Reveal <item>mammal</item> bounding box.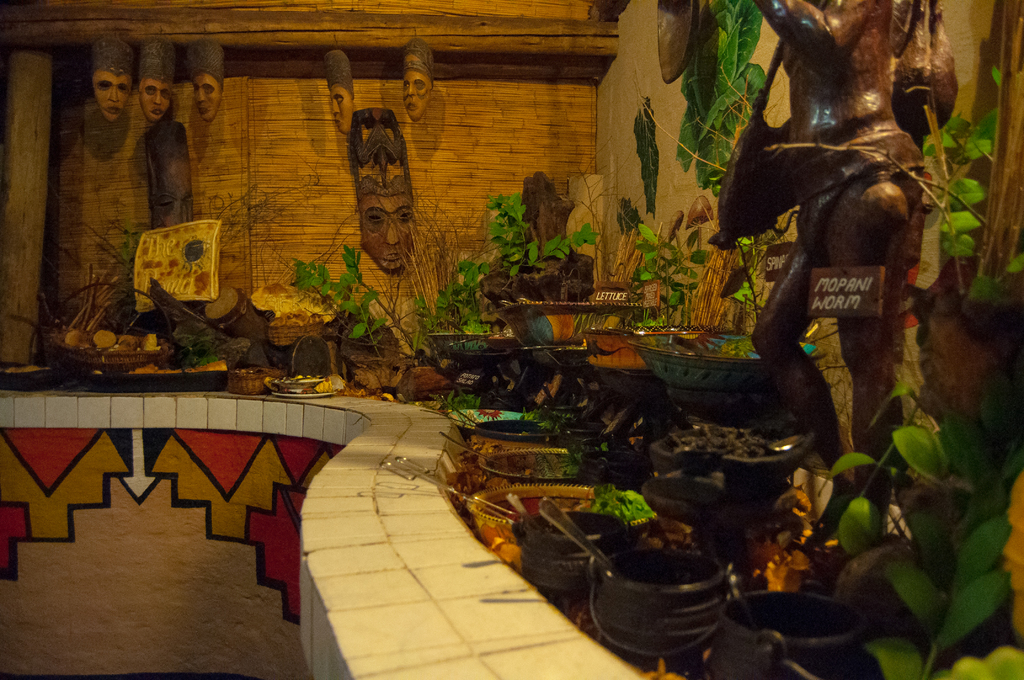
Revealed: (401, 36, 435, 118).
